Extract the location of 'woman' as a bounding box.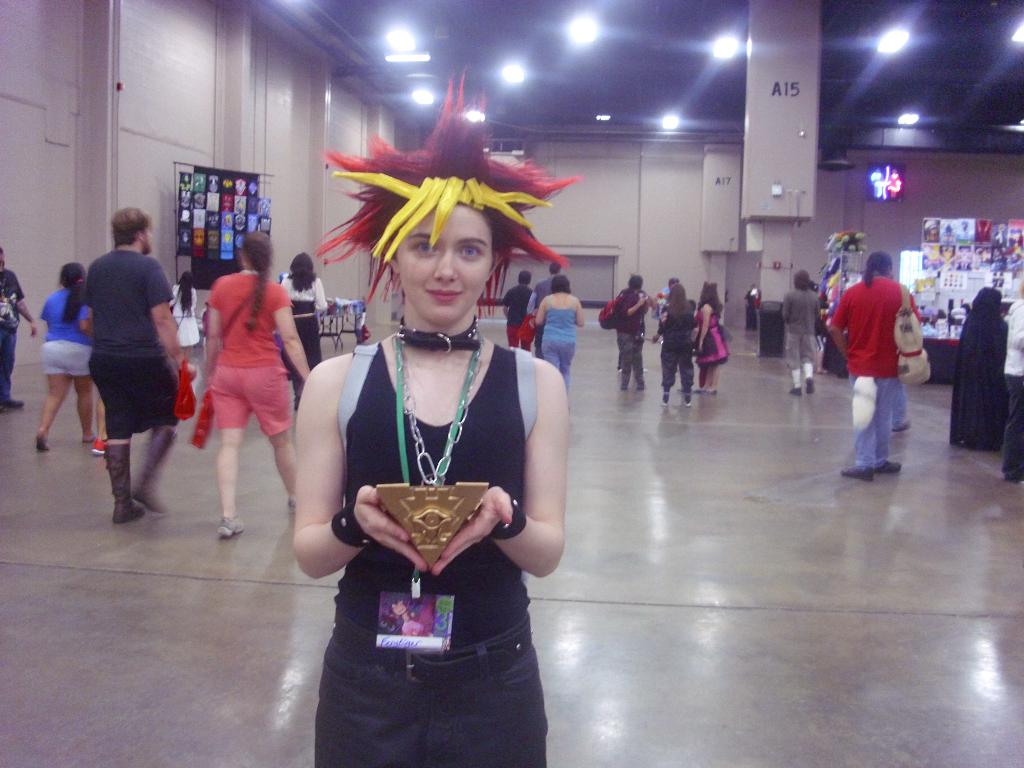
276/172/585/767.
